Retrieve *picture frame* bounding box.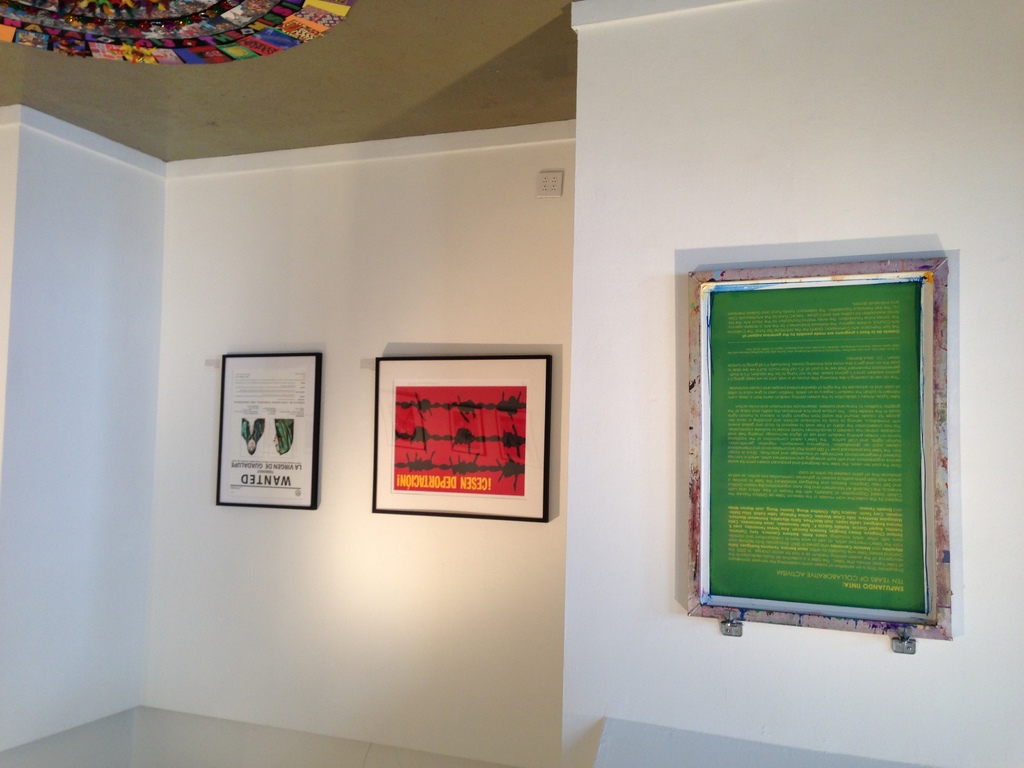
Bounding box: 685, 258, 950, 639.
